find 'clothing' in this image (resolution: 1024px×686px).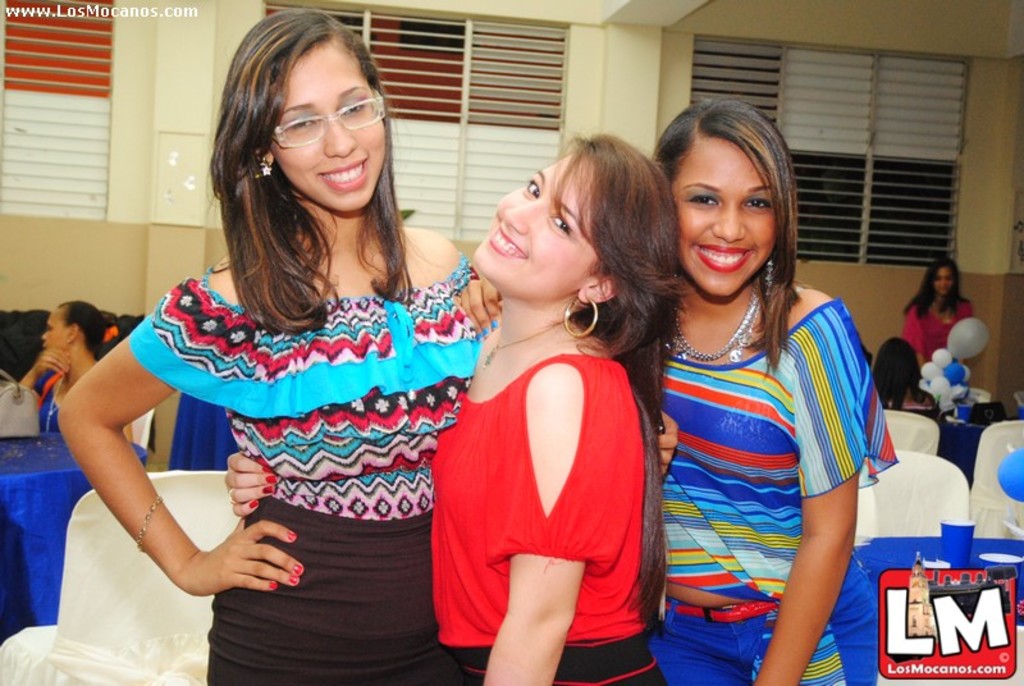
select_region(901, 296, 973, 361).
